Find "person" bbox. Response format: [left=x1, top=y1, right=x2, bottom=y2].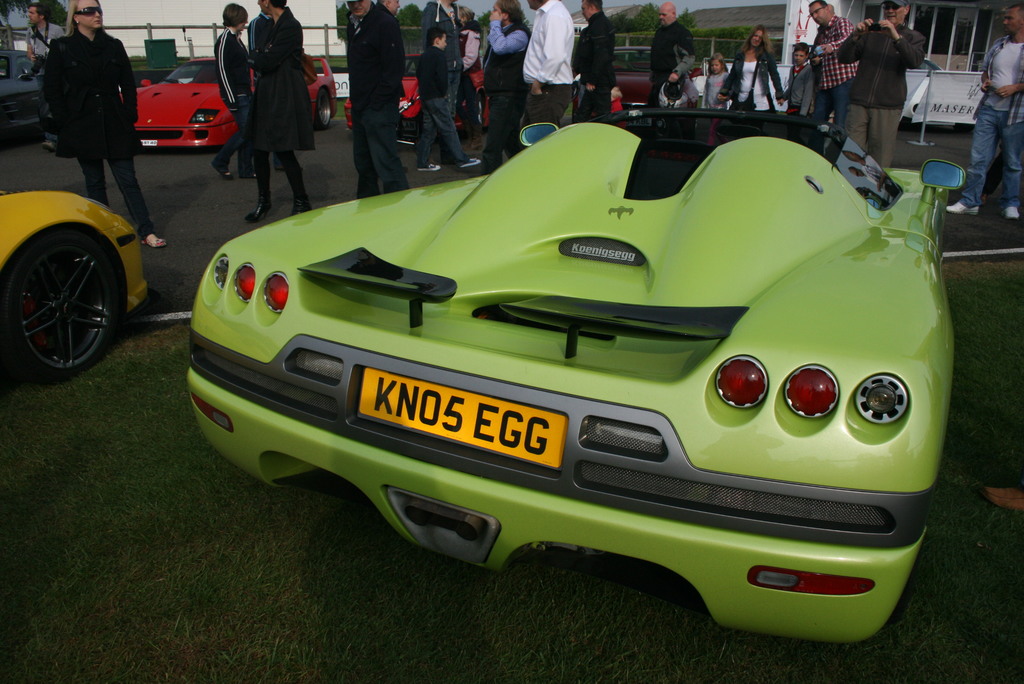
[left=700, top=57, right=736, bottom=143].
